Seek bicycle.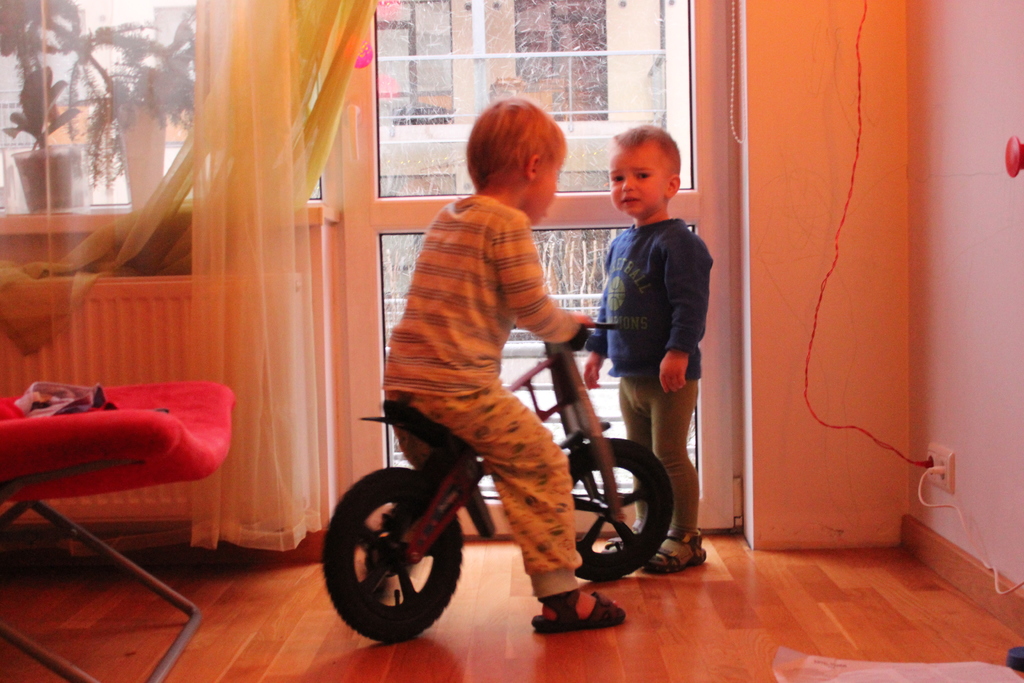
333/329/678/641.
